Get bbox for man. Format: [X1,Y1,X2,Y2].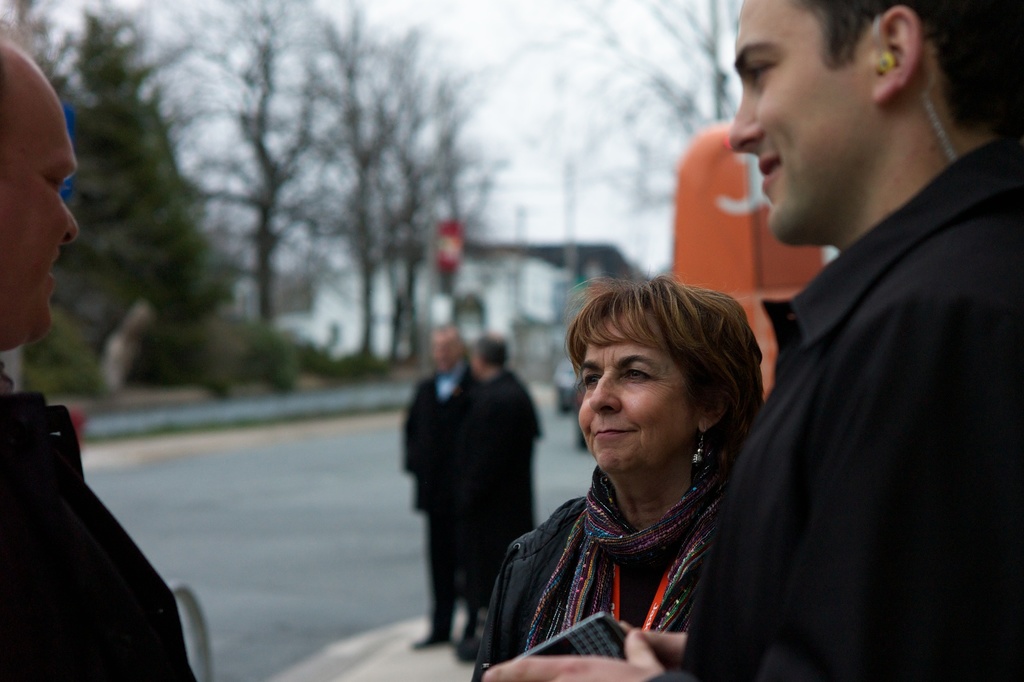
[400,322,488,658].
